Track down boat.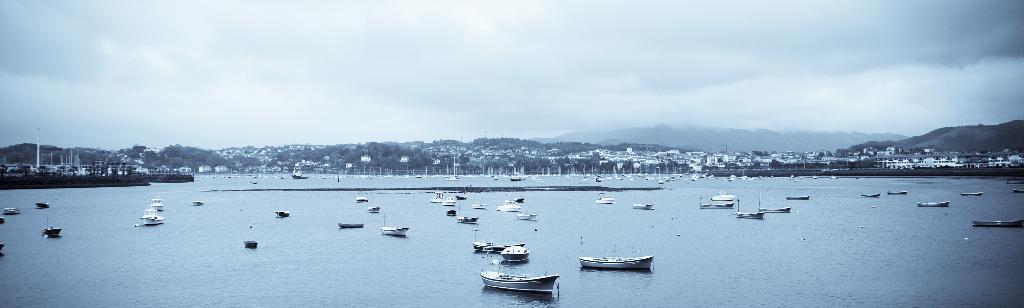
Tracked to 0,214,3,224.
